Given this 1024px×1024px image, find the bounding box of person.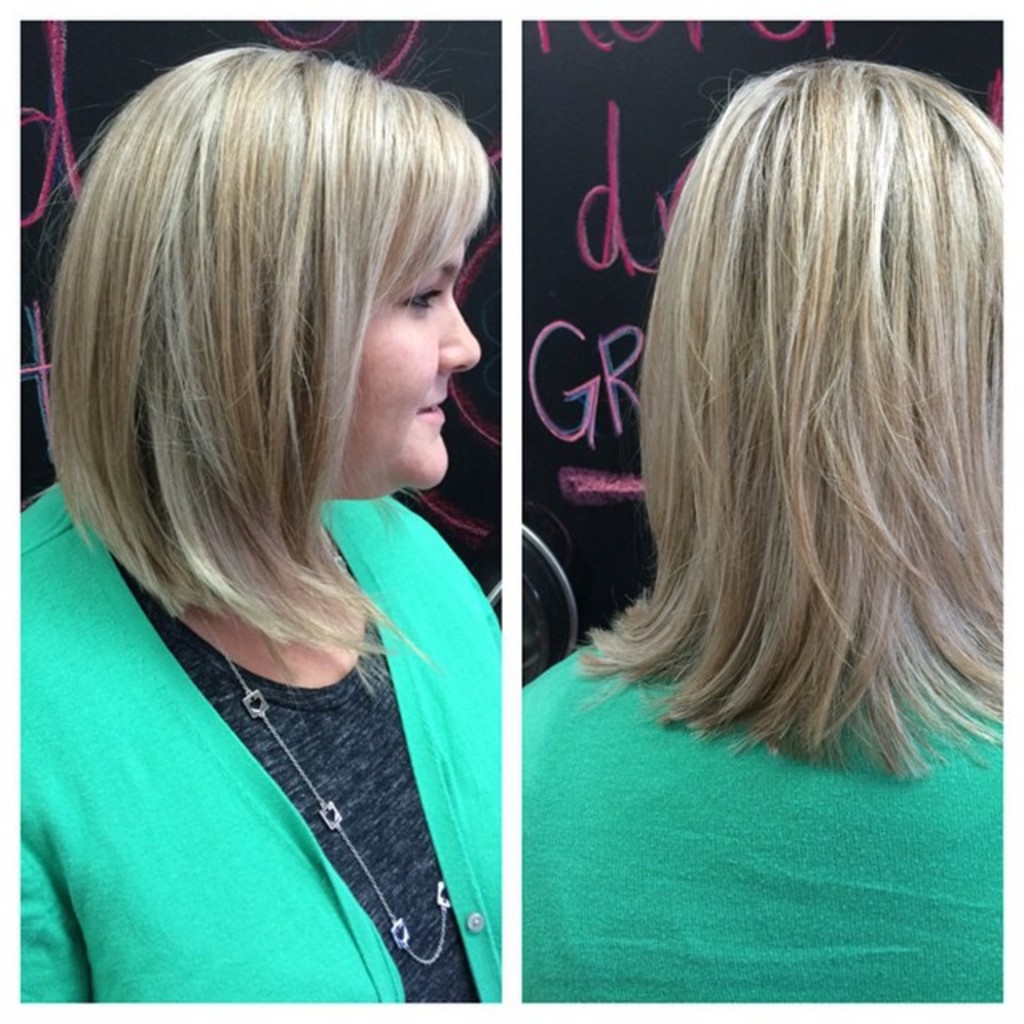
{"left": 506, "top": 35, "right": 1006, "bottom": 1000}.
